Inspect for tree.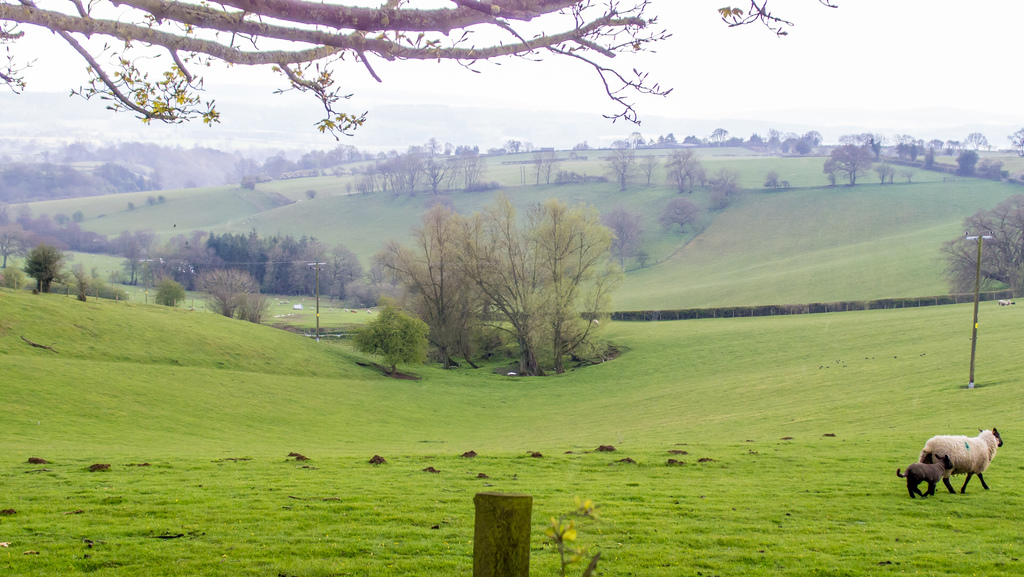
Inspection: region(554, 170, 609, 185).
